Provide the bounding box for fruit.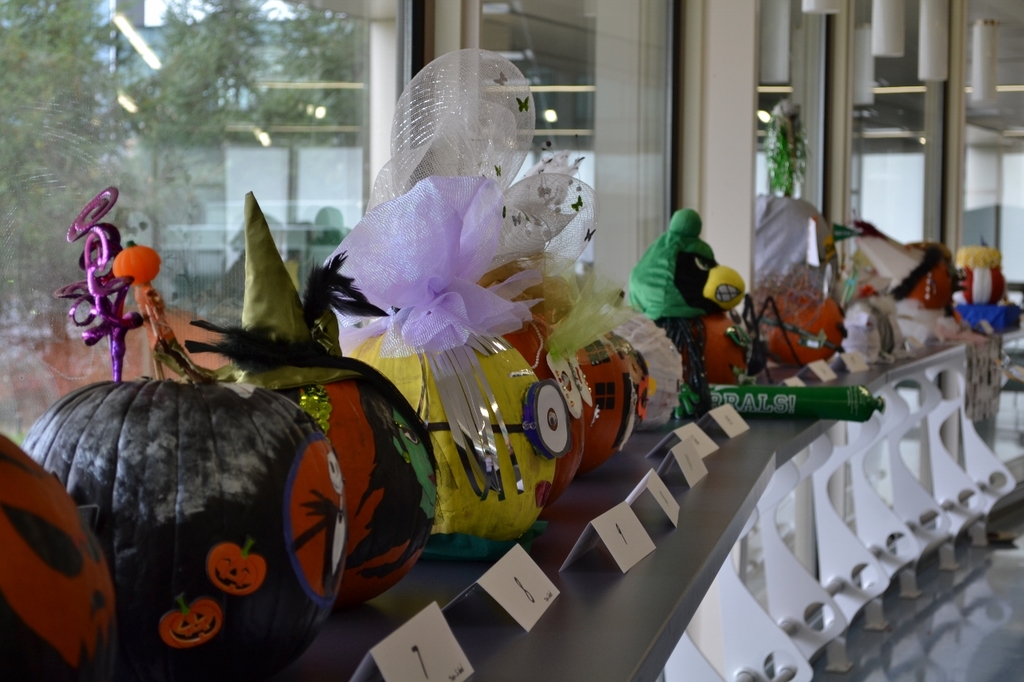
crop(477, 280, 673, 485).
